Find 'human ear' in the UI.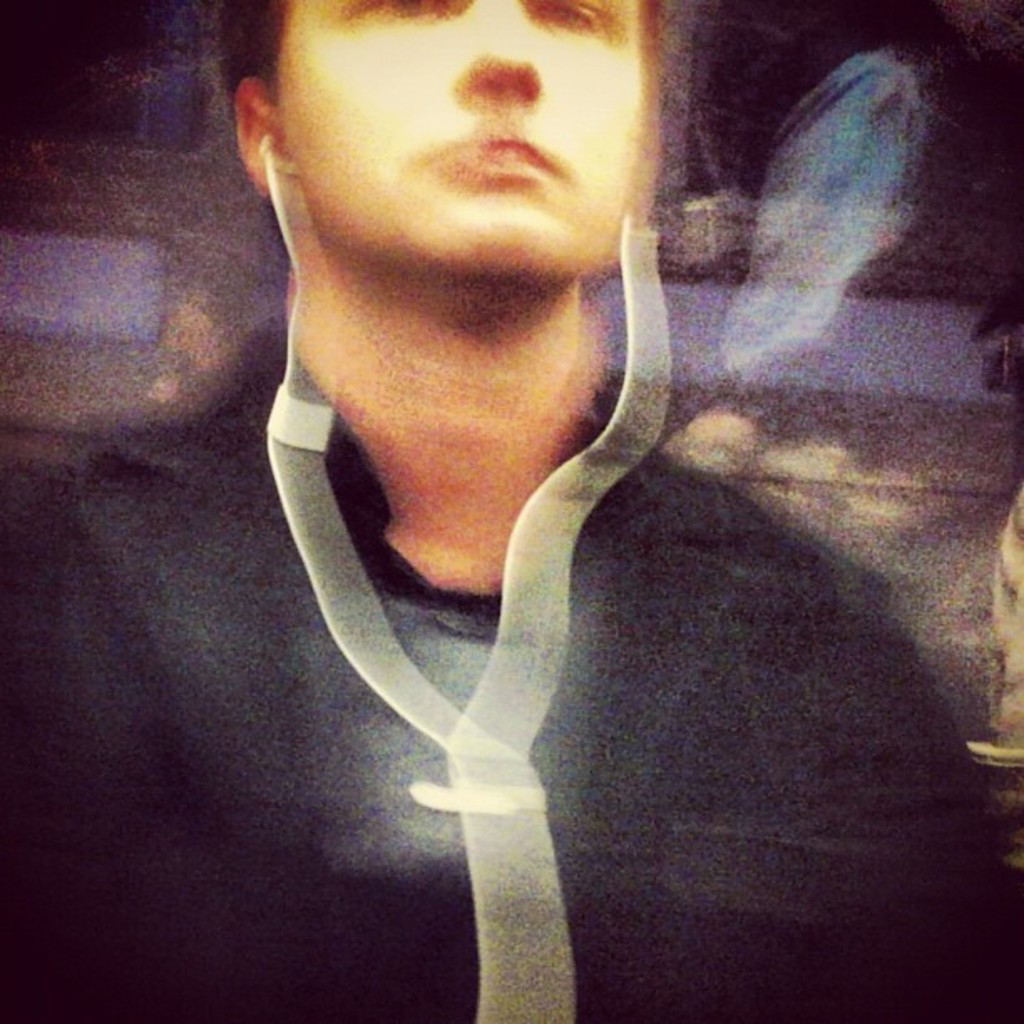
UI element at 226/80/279/189.
